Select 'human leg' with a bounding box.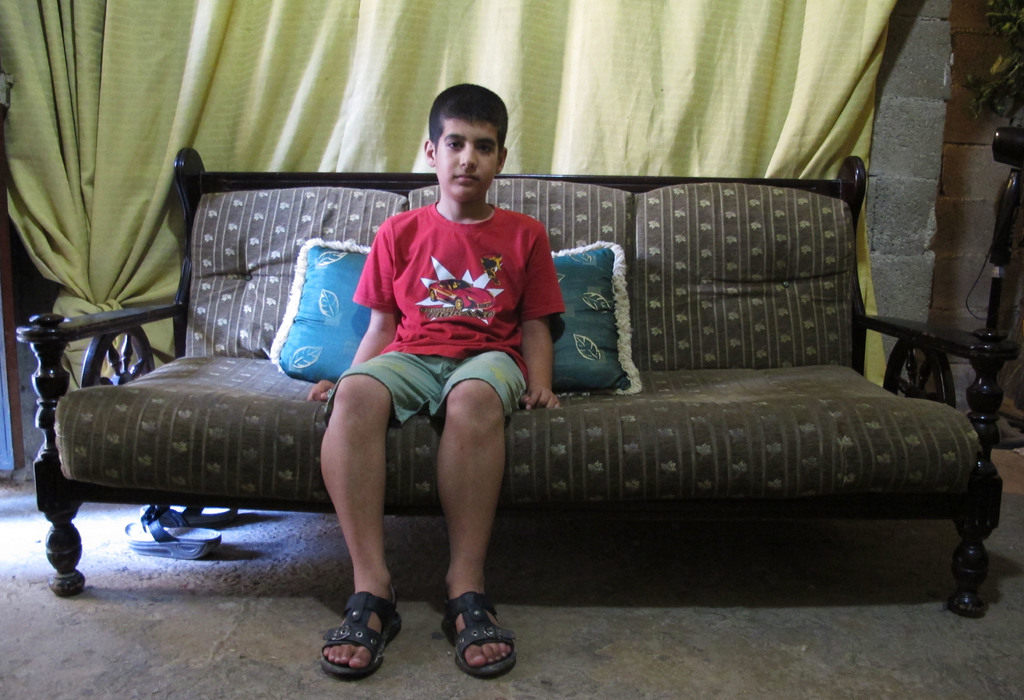
[434,348,516,670].
